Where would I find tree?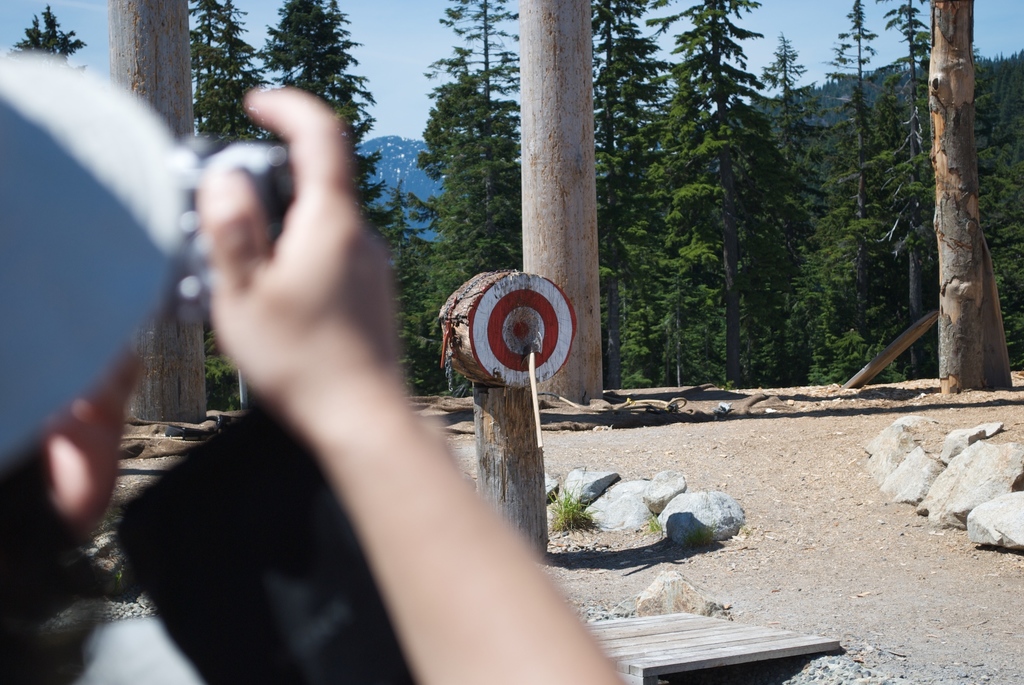
At detection(971, 50, 1023, 372).
